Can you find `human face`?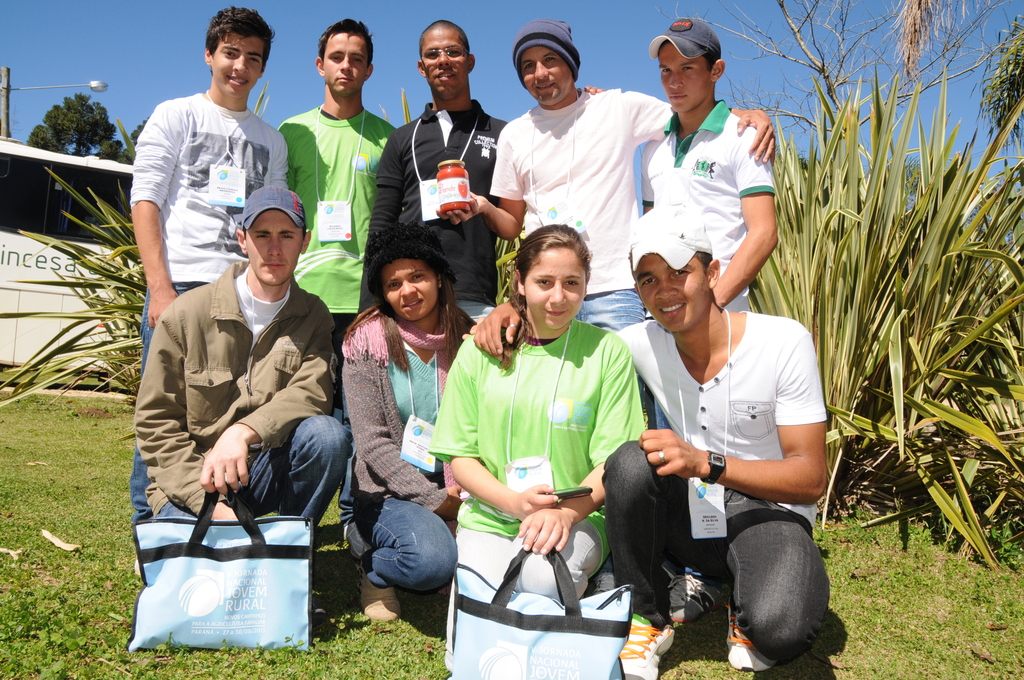
Yes, bounding box: (x1=210, y1=35, x2=266, y2=98).
